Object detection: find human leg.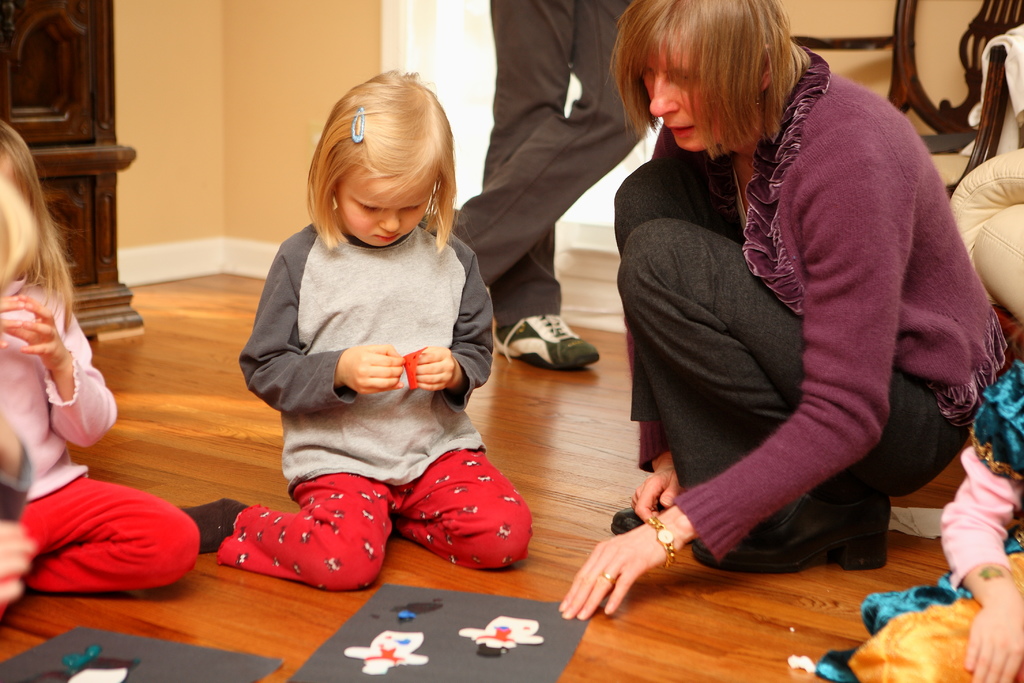
crop(459, 0, 652, 277).
